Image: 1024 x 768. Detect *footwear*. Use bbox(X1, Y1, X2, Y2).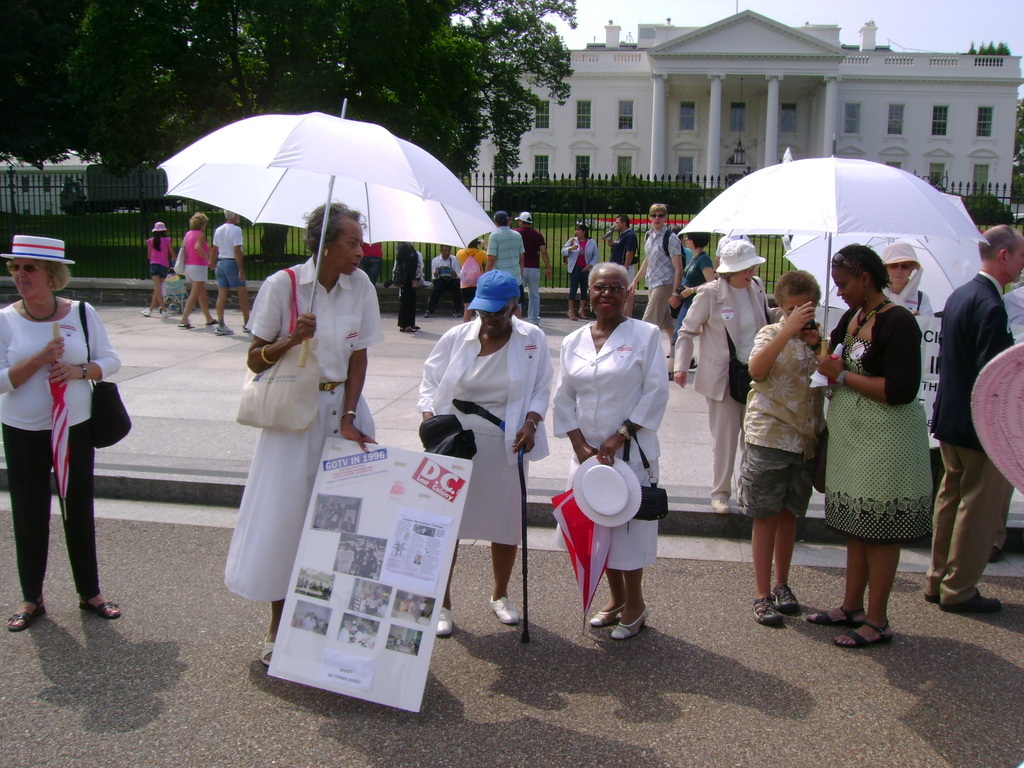
bbox(709, 495, 732, 514).
